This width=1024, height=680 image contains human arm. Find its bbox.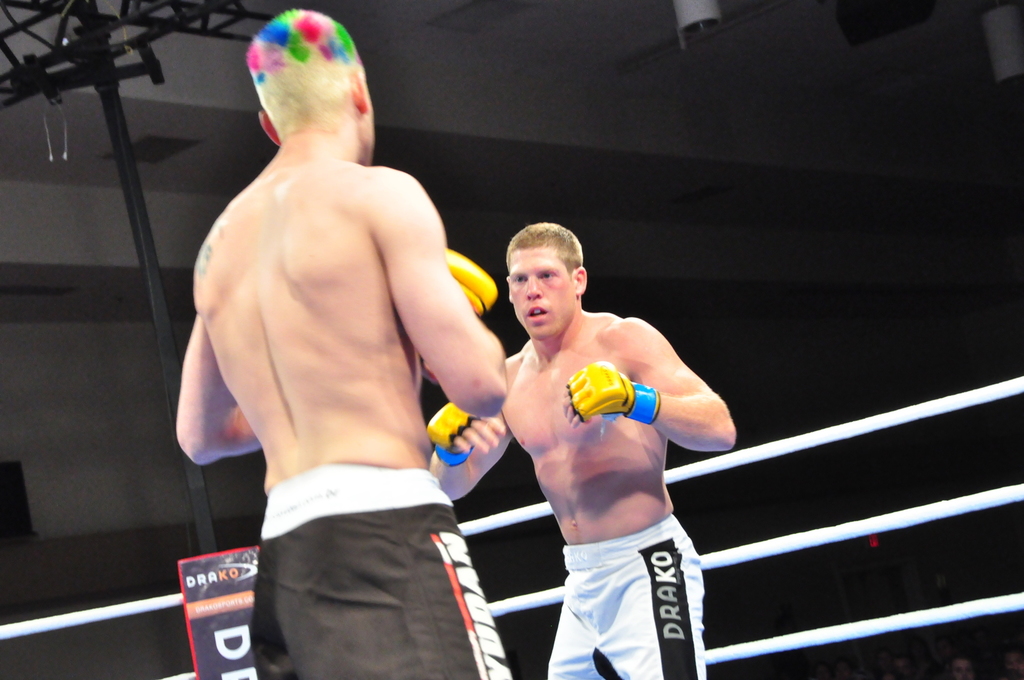
bbox=(615, 311, 732, 479).
